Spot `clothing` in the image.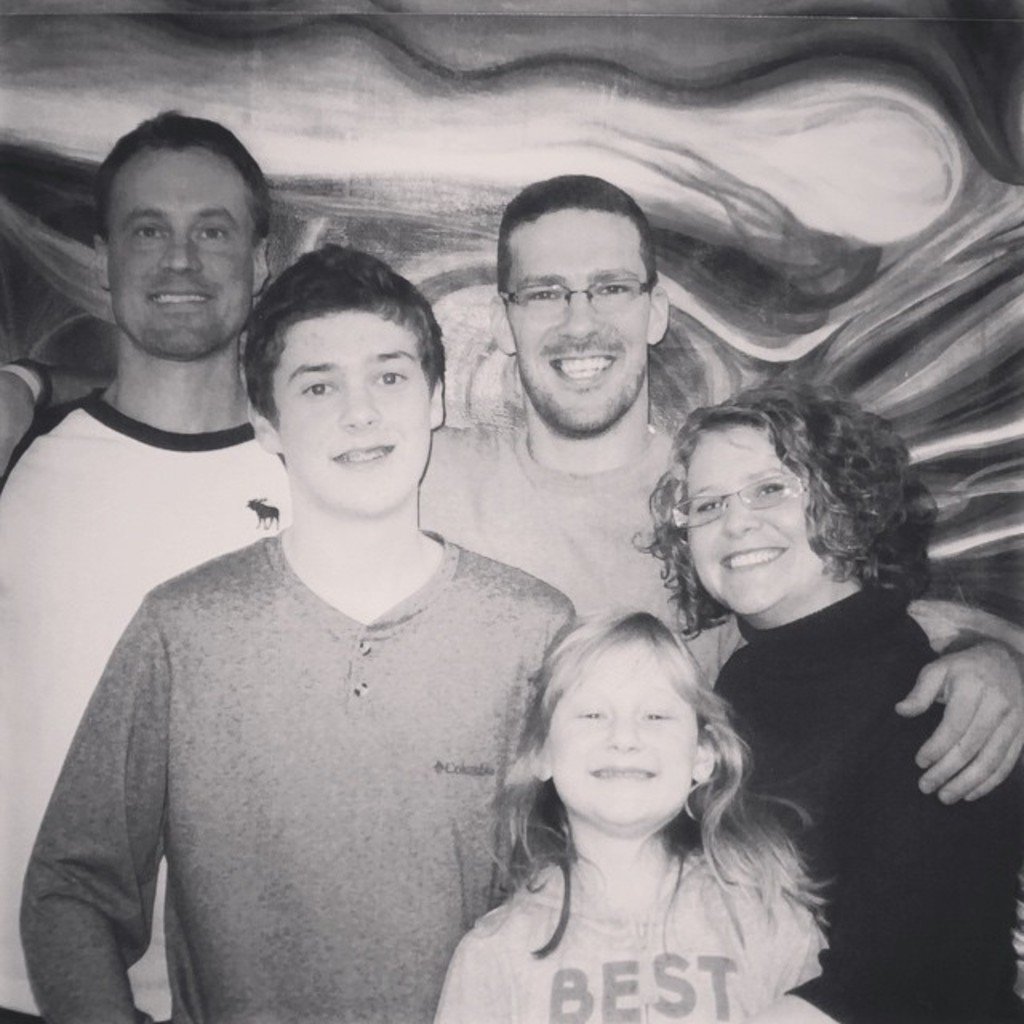
`clothing` found at x1=0 y1=387 x2=293 y2=1022.
